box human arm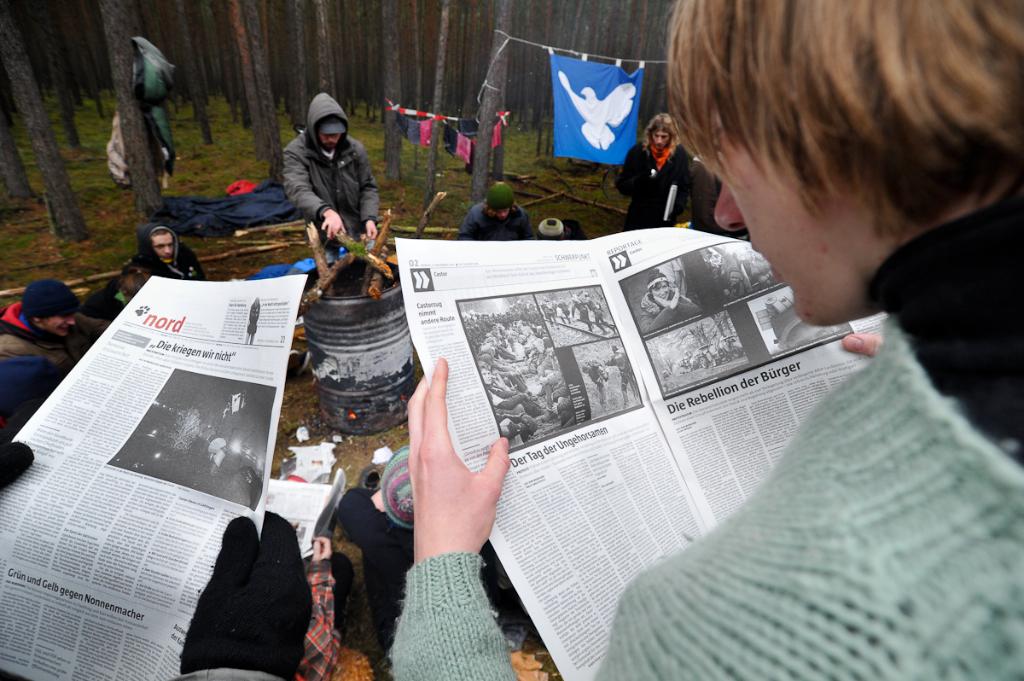
locate(620, 139, 654, 195)
